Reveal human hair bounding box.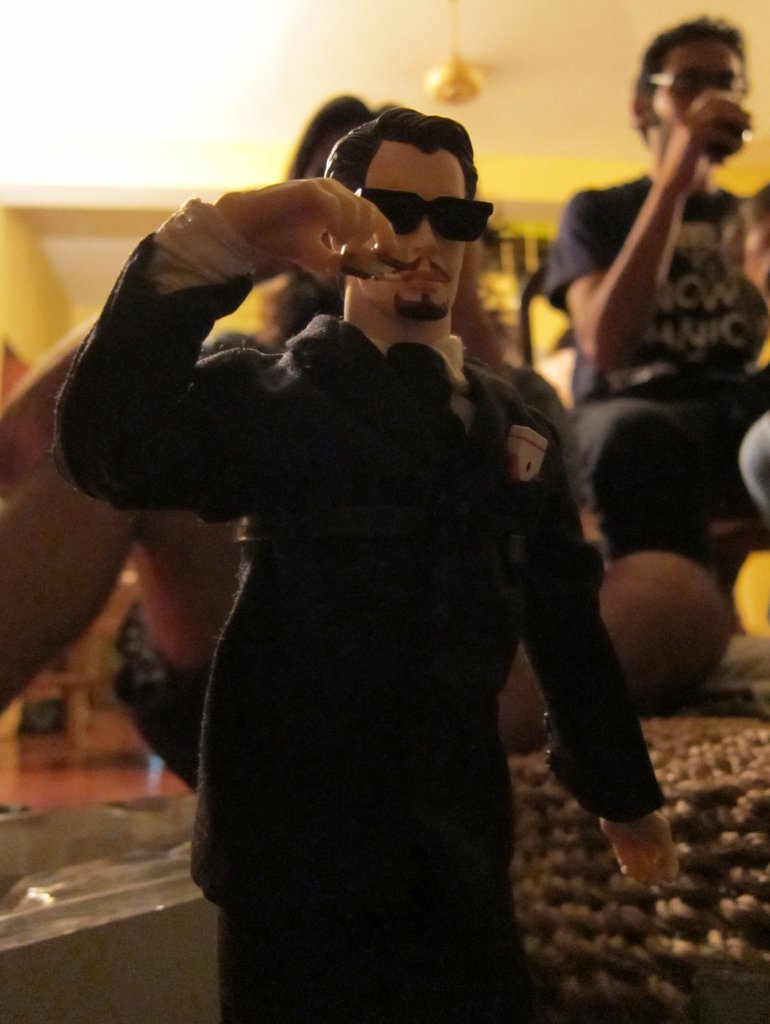
Revealed: box=[255, 93, 399, 343].
